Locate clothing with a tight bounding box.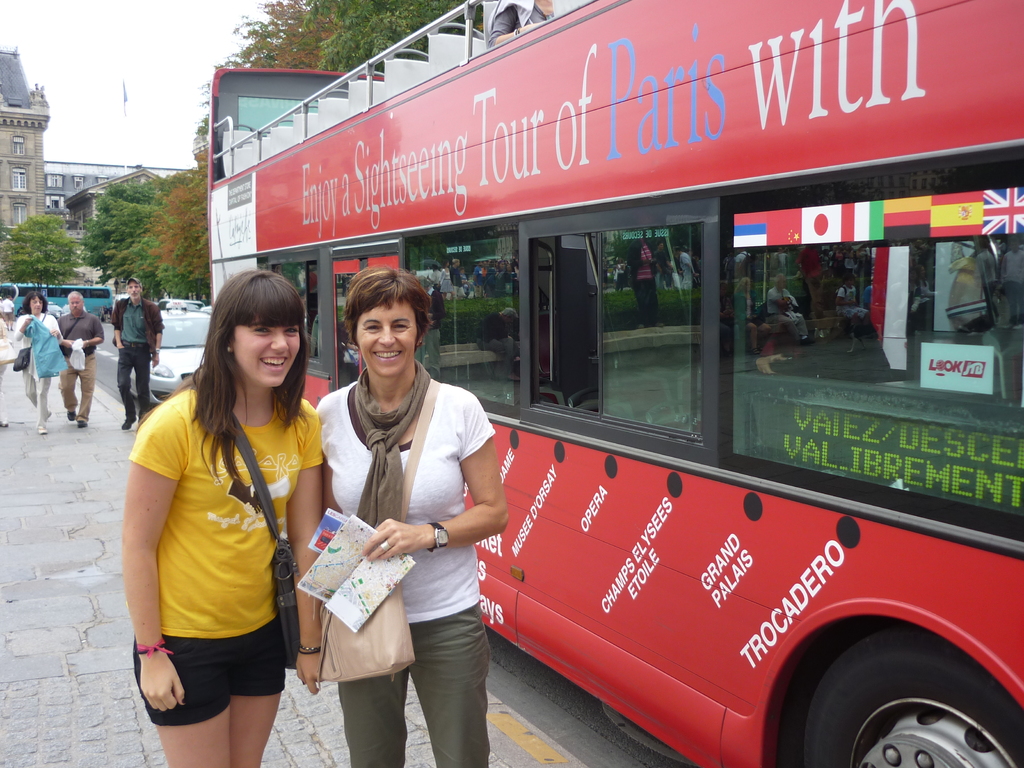
[109,294,166,424].
